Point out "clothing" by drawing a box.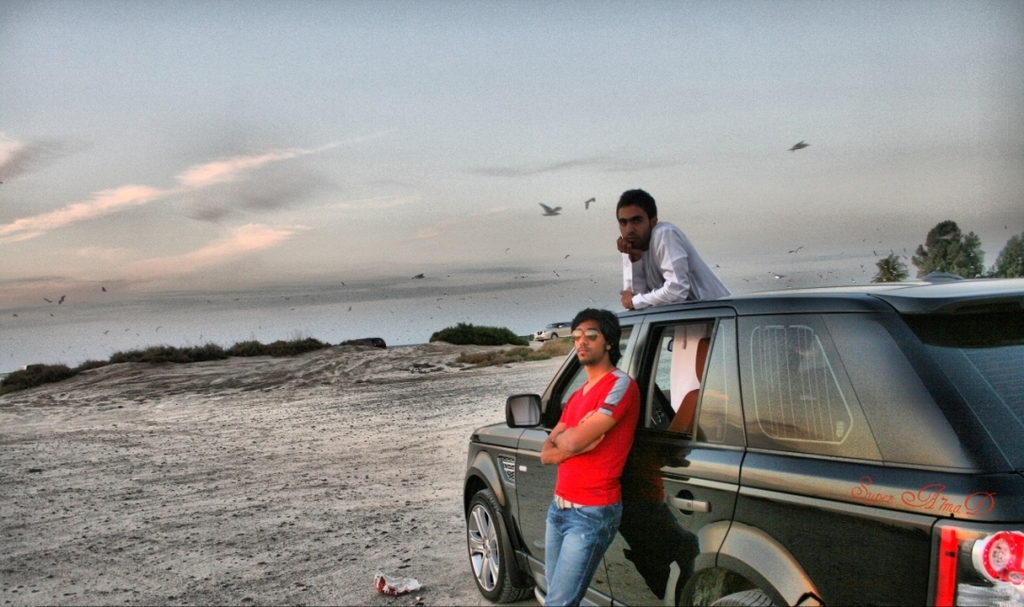
bbox=(533, 367, 647, 606).
